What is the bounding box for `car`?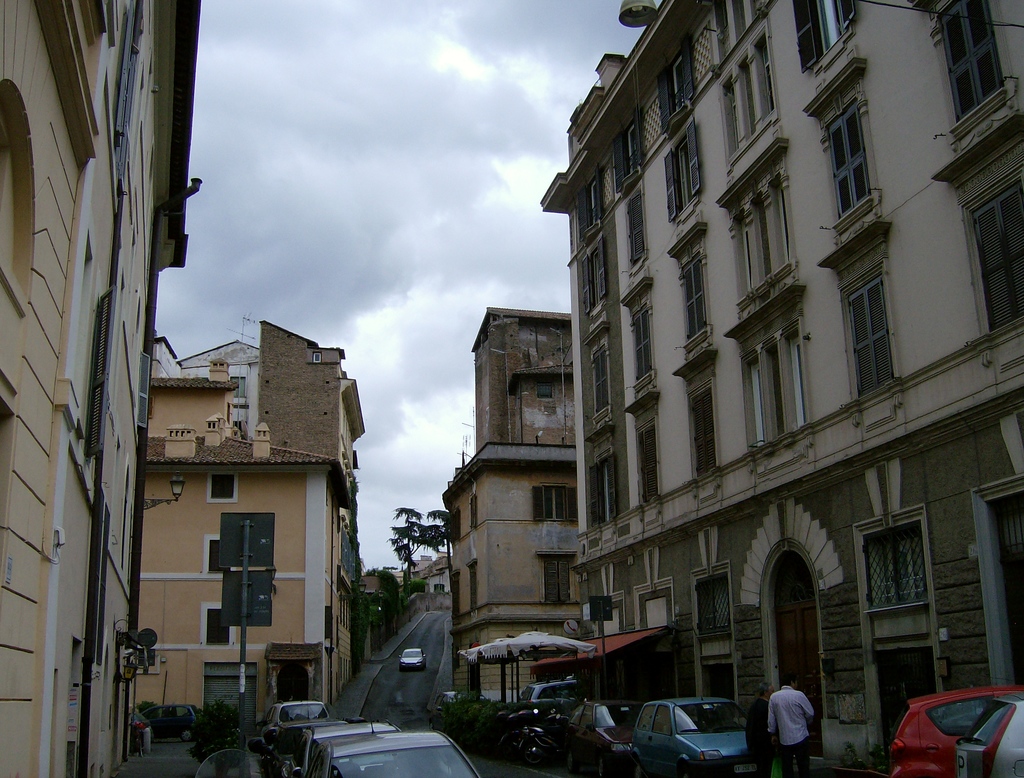
left=250, top=706, right=350, bottom=777.
